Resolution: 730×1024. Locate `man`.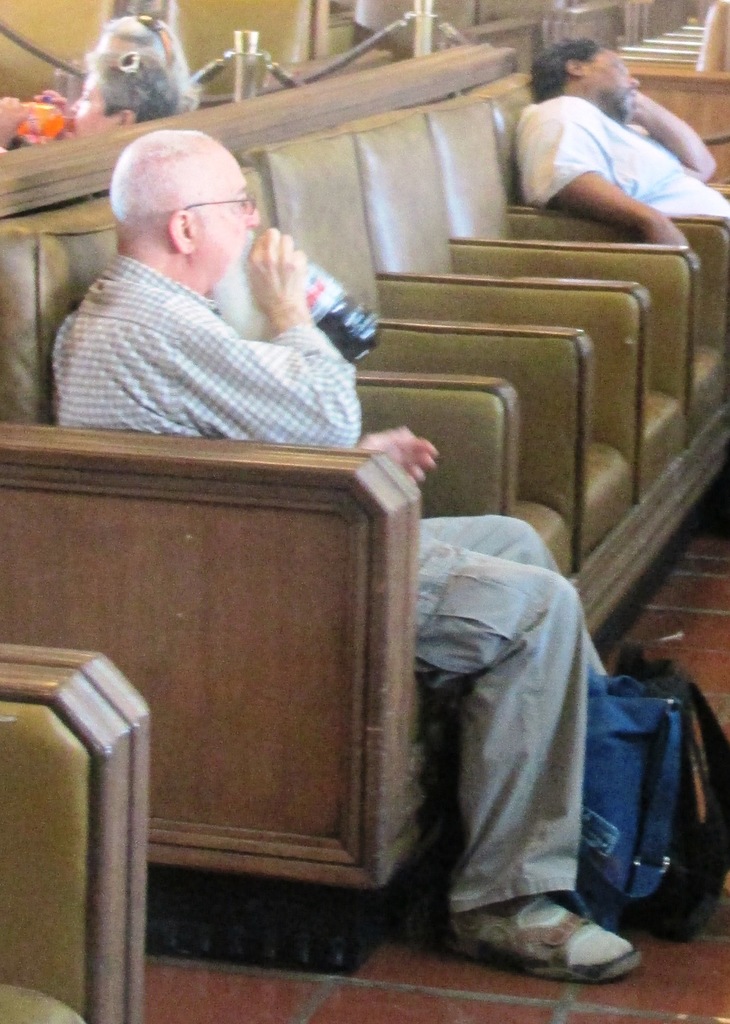
bbox=[41, 123, 644, 988].
